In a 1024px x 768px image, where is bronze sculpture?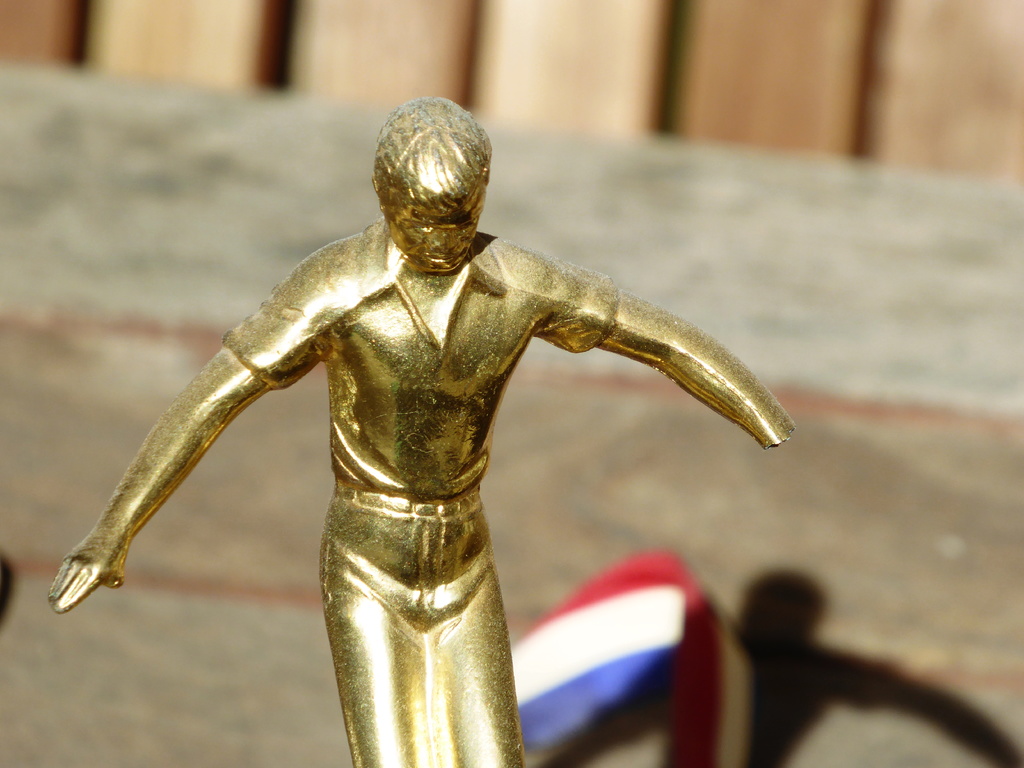
(27, 110, 782, 767).
